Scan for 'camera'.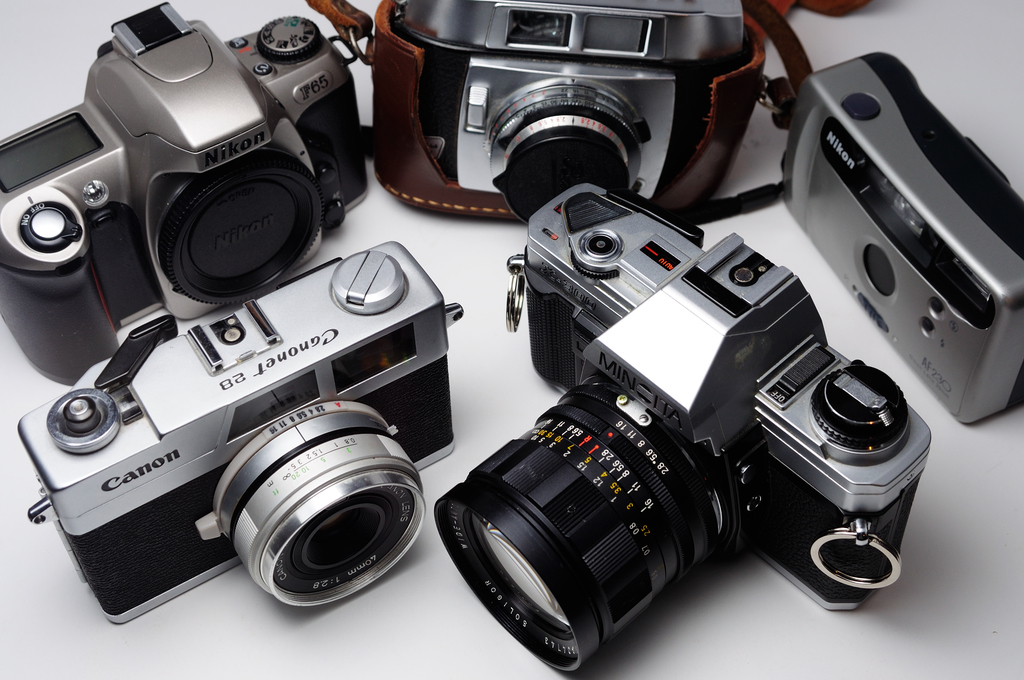
Scan result: 387/0/747/227.
